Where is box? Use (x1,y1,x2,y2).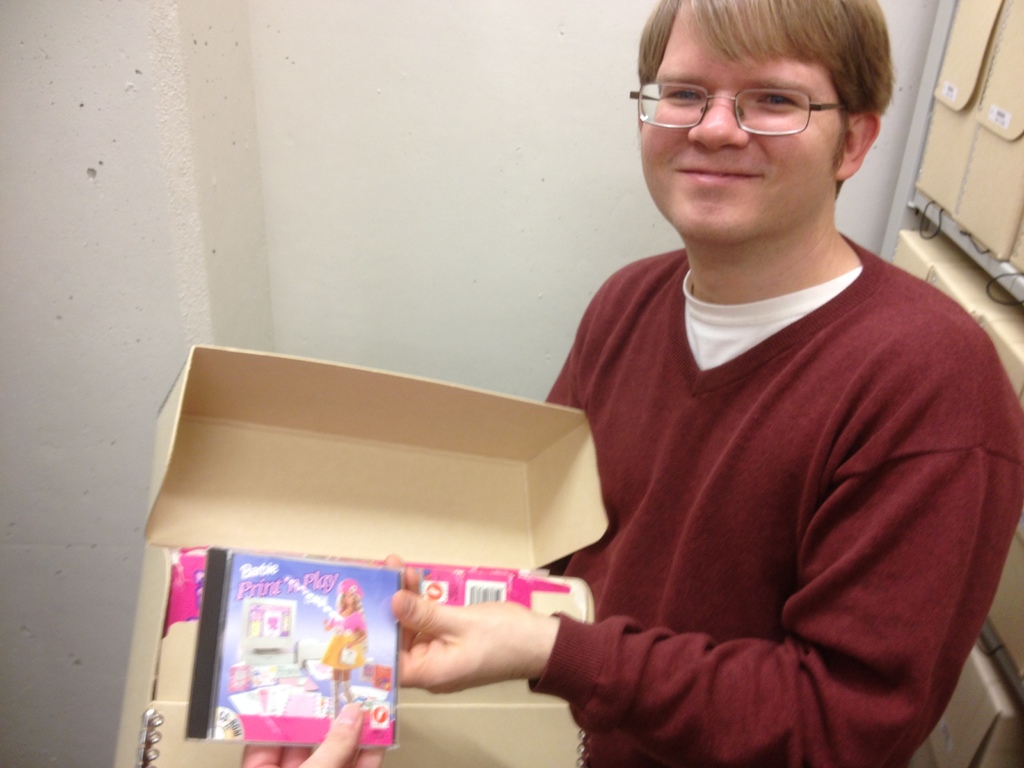
(913,0,1023,261).
